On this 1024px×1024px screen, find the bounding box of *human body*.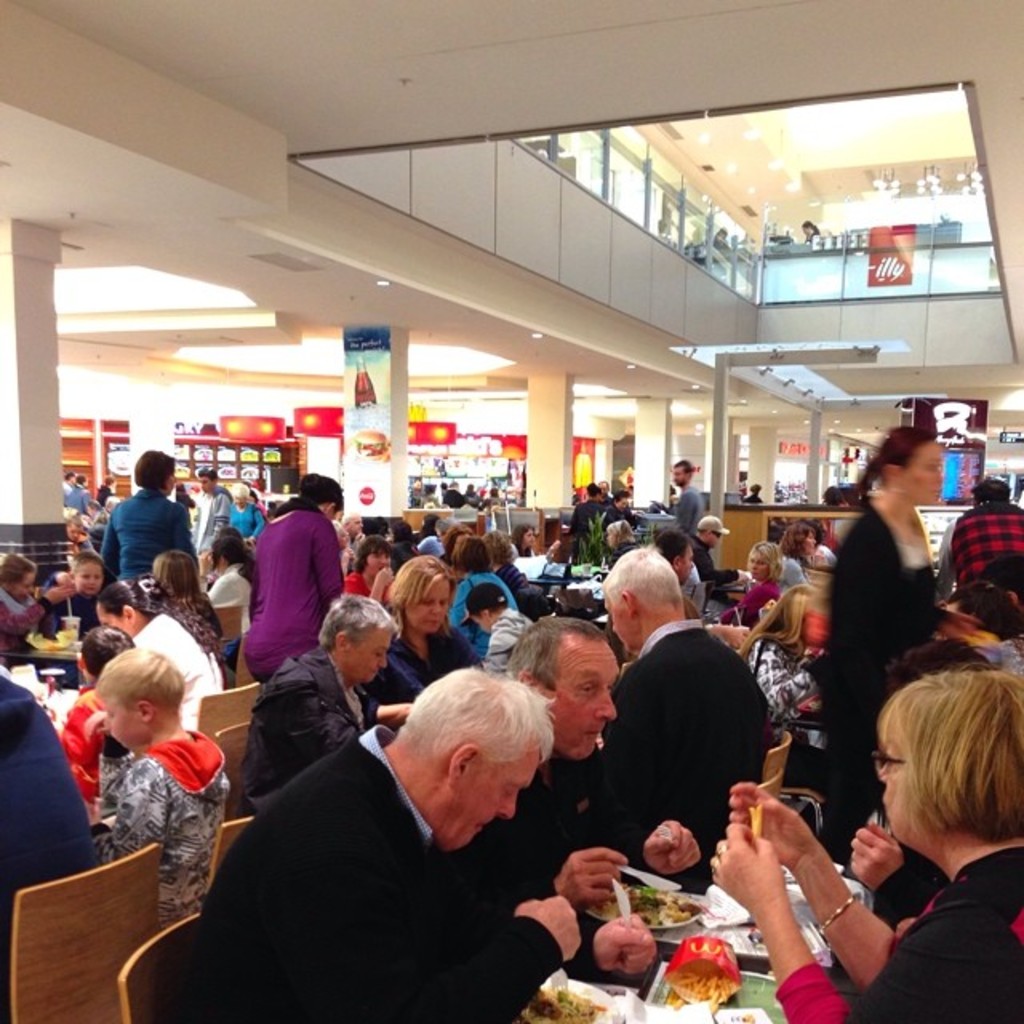
Bounding box: bbox=(202, 531, 256, 643).
